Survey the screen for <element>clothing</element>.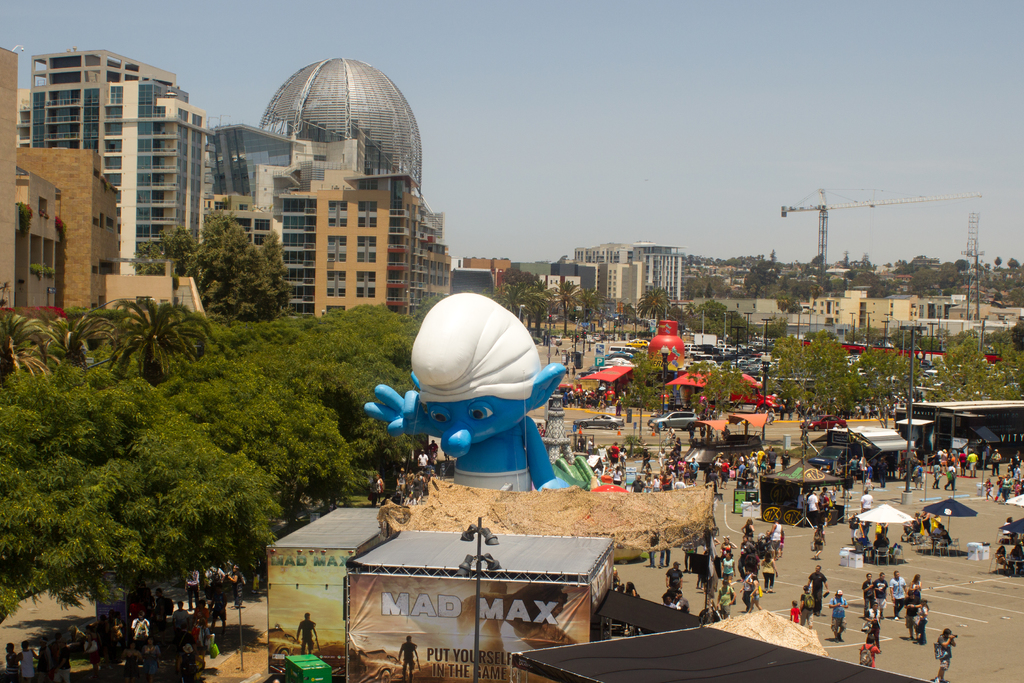
Survey found: x1=607 y1=444 x2=618 y2=465.
